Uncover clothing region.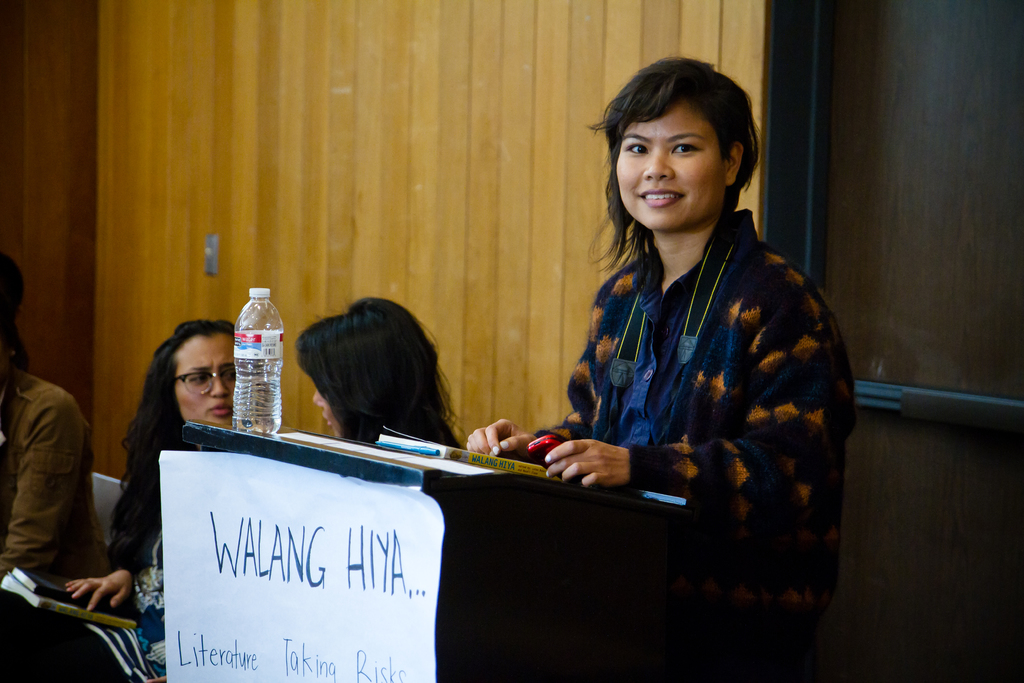
Uncovered: bbox=(0, 365, 93, 682).
